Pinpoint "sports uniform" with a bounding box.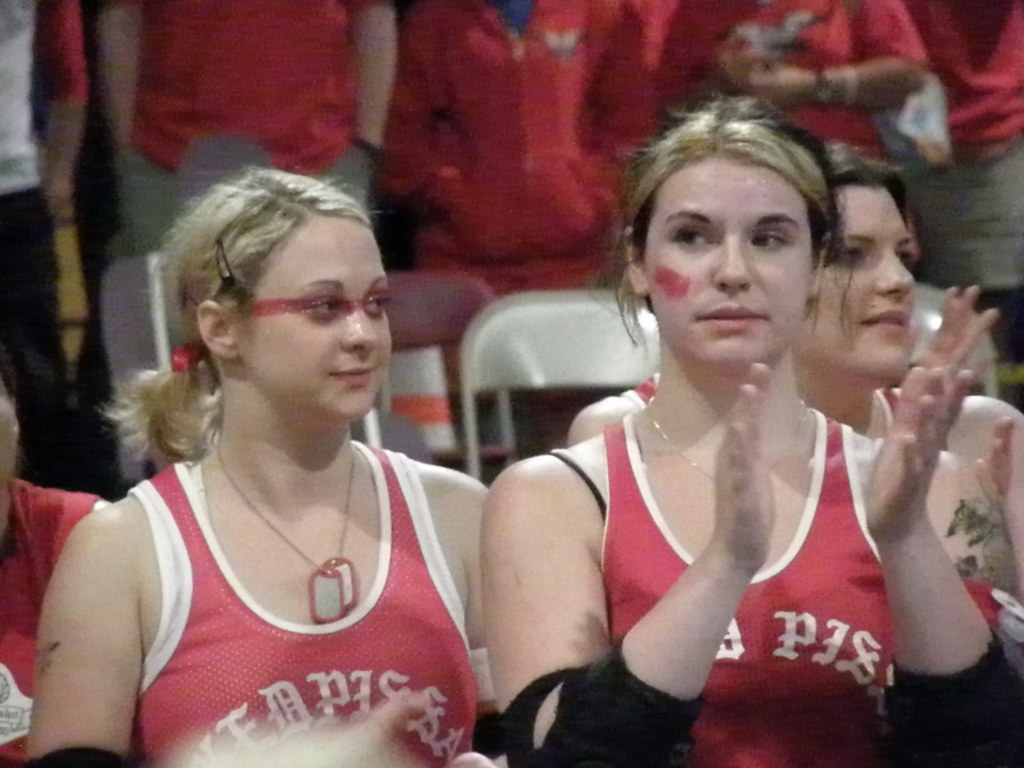
Rect(0, 481, 104, 767).
